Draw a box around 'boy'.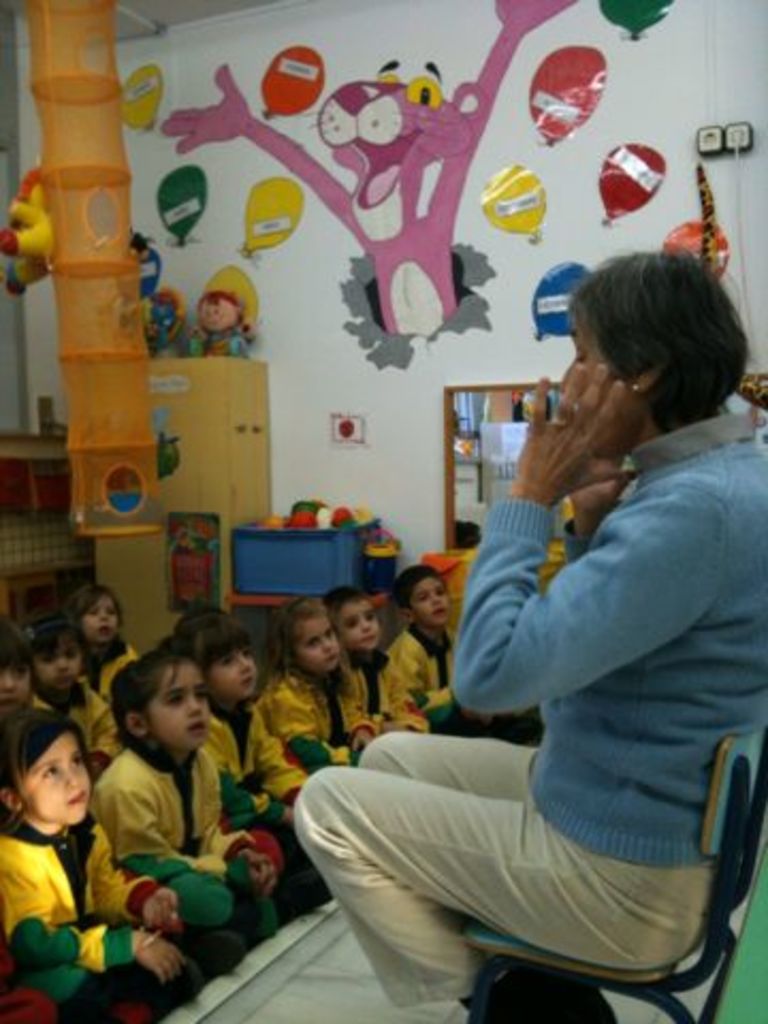
locate(378, 559, 474, 727).
